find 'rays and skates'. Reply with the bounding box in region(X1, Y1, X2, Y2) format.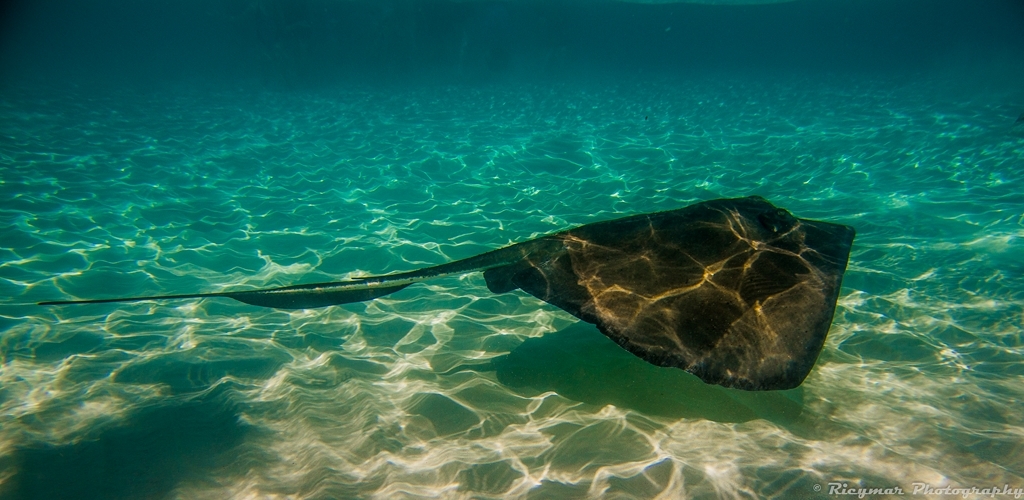
region(37, 194, 853, 393).
